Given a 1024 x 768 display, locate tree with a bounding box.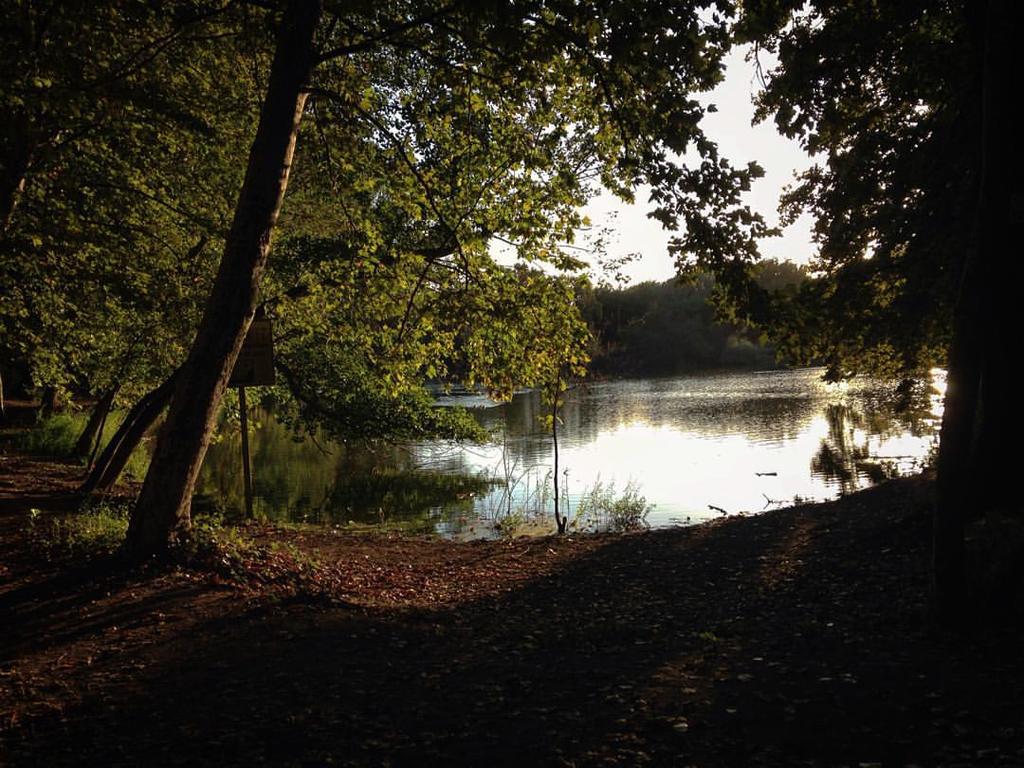
Located: crop(729, 0, 1023, 480).
